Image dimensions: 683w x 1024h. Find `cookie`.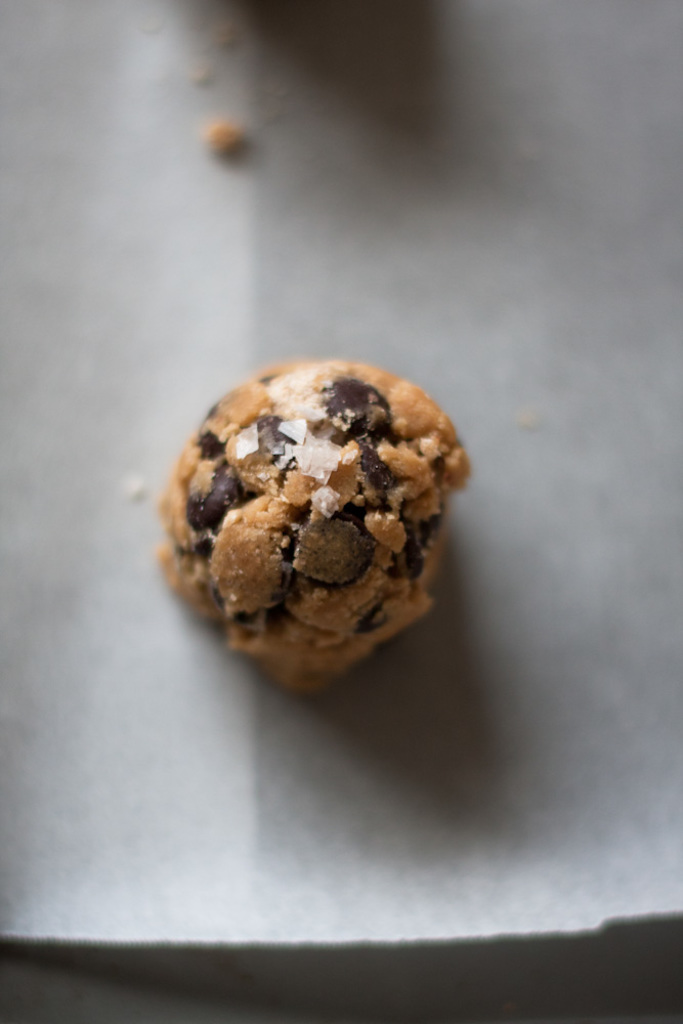
rect(142, 350, 472, 689).
